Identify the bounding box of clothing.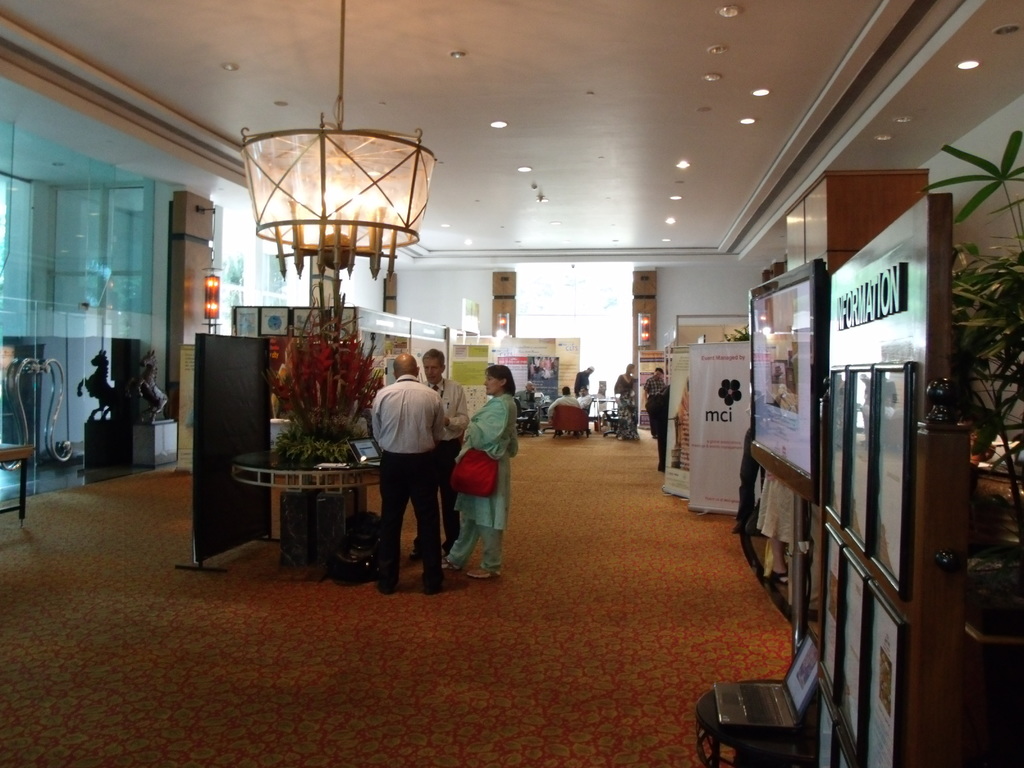
[x1=376, y1=369, x2=436, y2=588].
